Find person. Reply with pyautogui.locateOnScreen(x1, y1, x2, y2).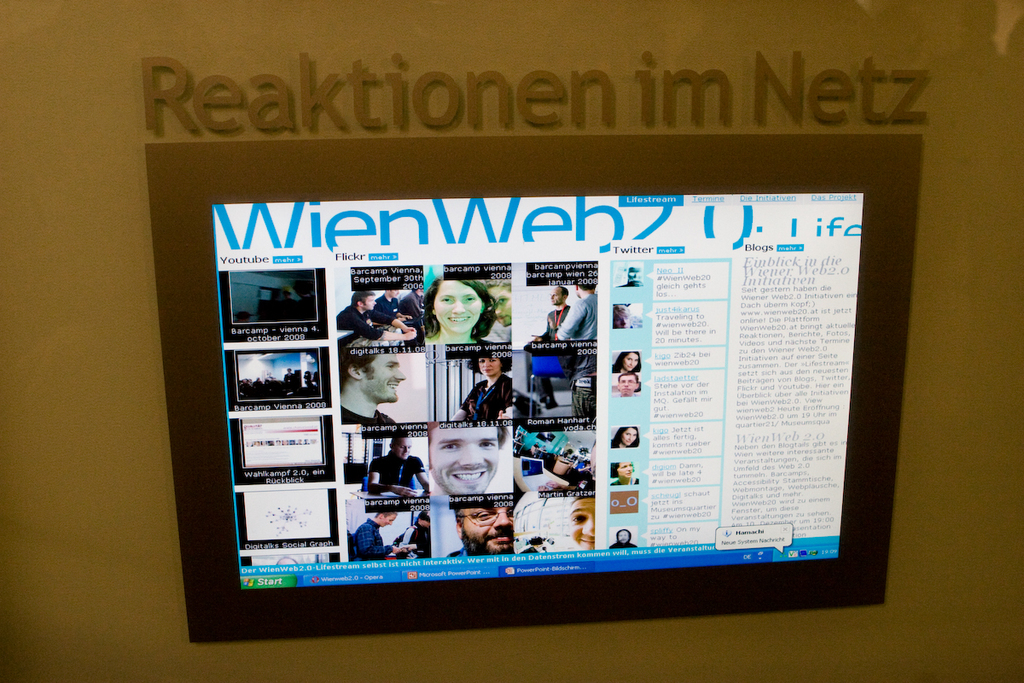
pyautogui.locateOnScreen(609, 353, 643, 370).
